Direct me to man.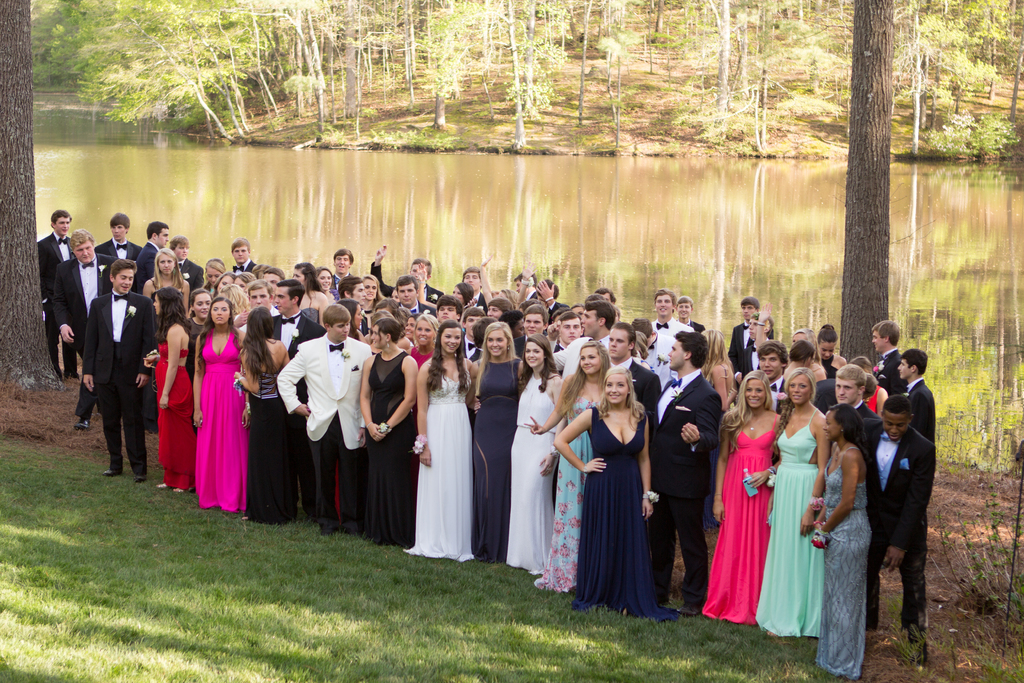
Direction: [875,320,904,395].
